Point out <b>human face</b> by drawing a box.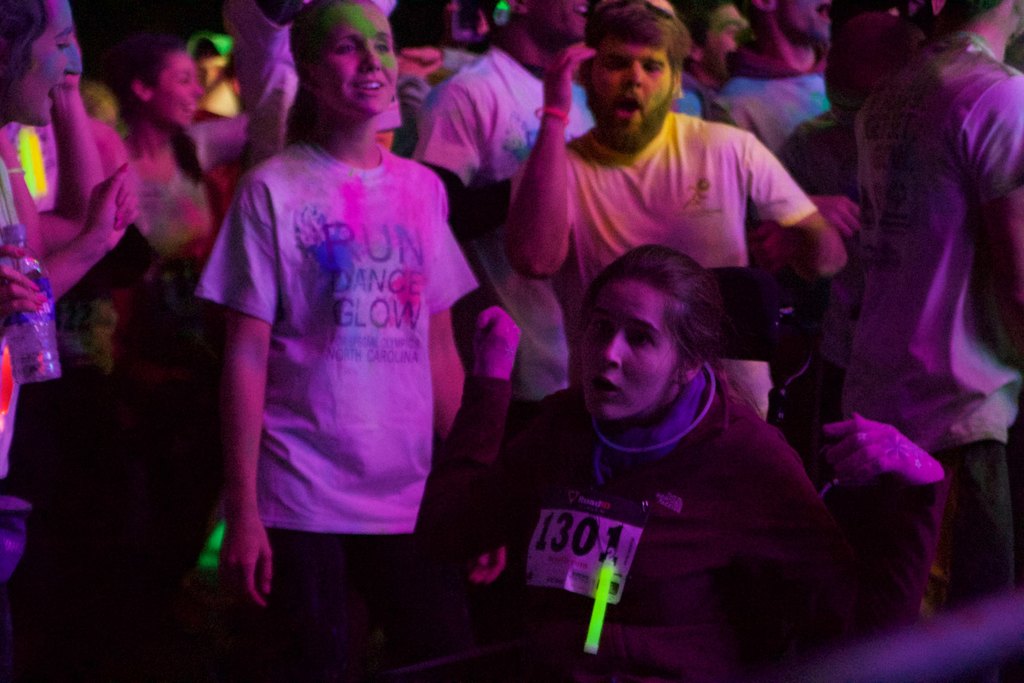
x1=579, y1=291, x2=673, y2=420.
